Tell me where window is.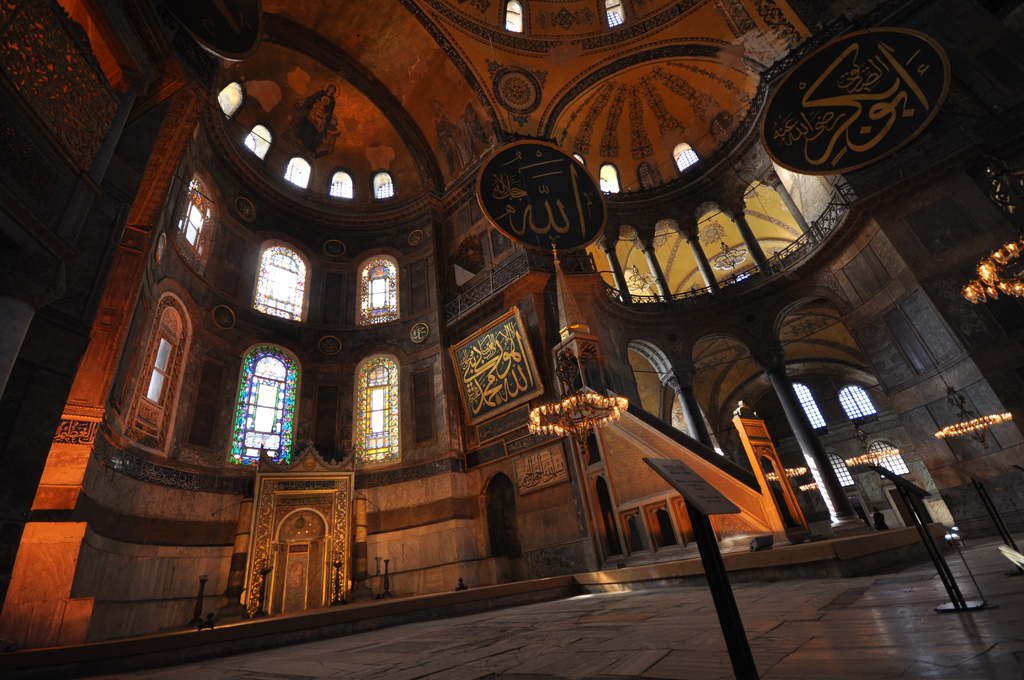
window is at pyautogui.locateOnScreen(172, 173, 218, 273).
